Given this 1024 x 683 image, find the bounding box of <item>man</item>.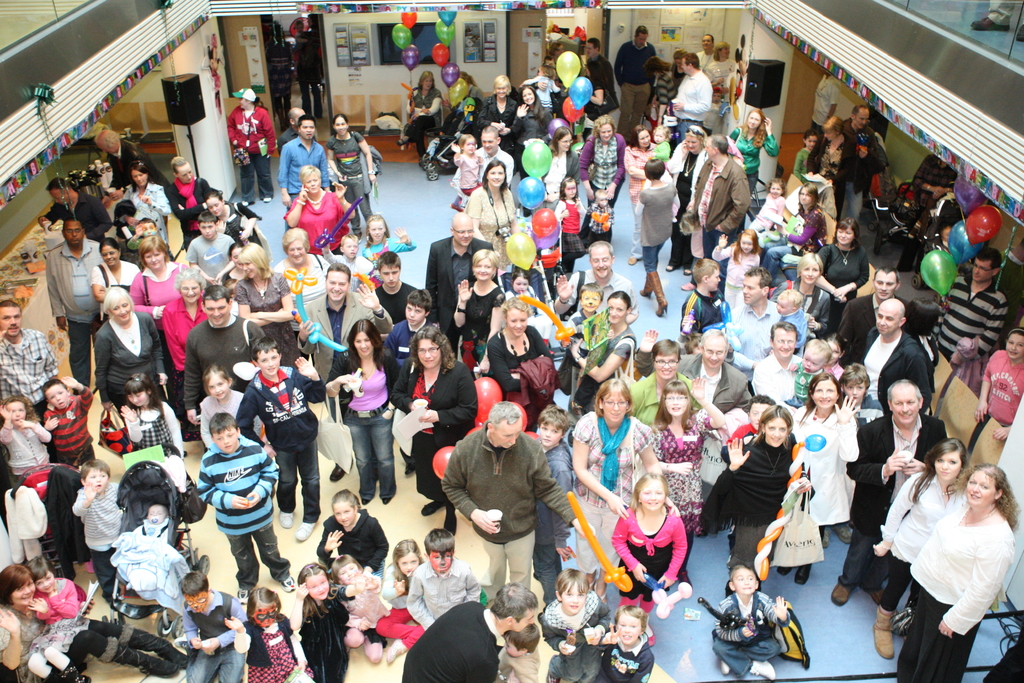
bbox=(933, 247, 1009, 363).
